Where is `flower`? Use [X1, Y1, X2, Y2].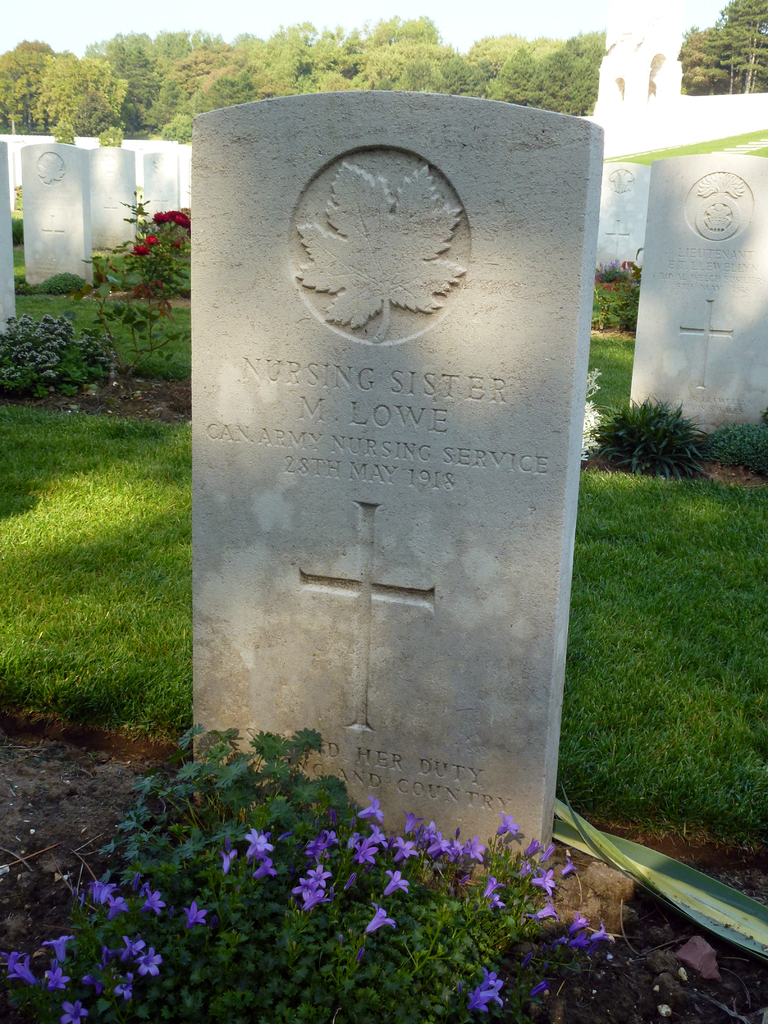
[95, 883, 117, 900].
